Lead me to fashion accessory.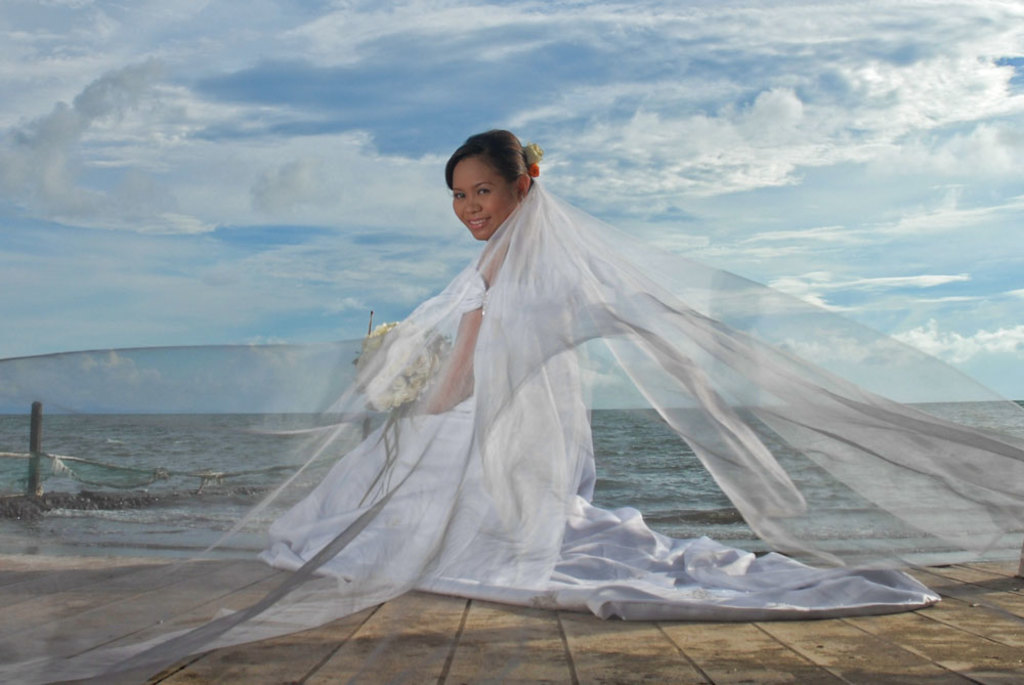
Lead to pyautogui.locateOnScreen(524, 141, 543, 168).
